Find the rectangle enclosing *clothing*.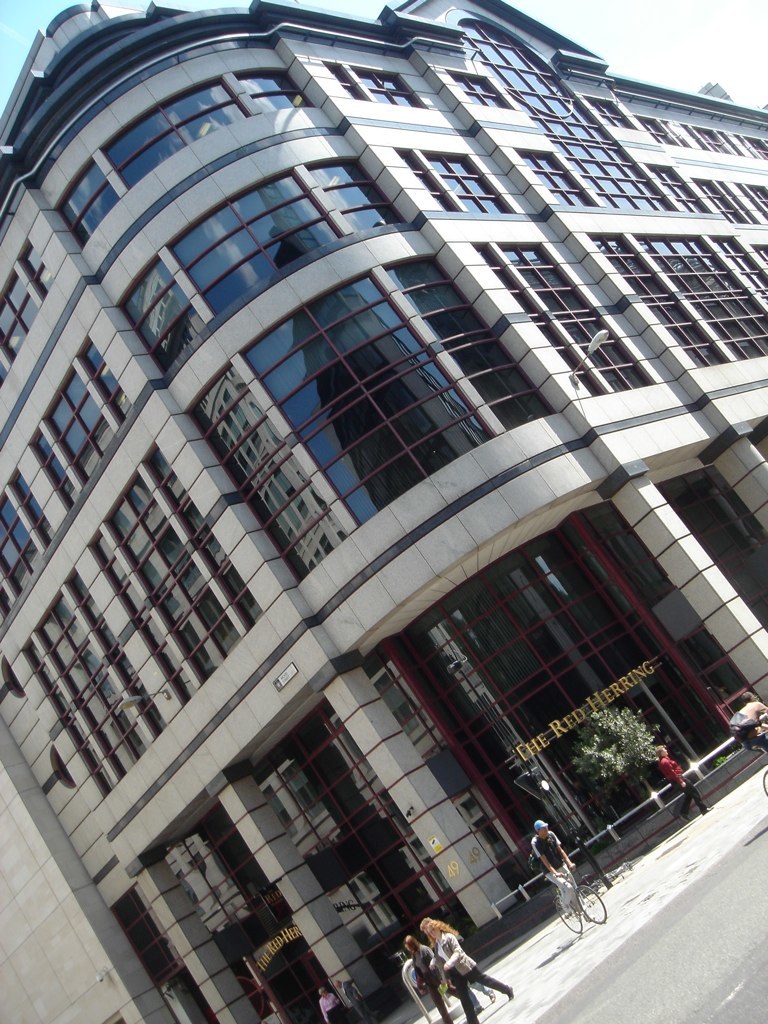
detection(659, 757, 703, 821).
